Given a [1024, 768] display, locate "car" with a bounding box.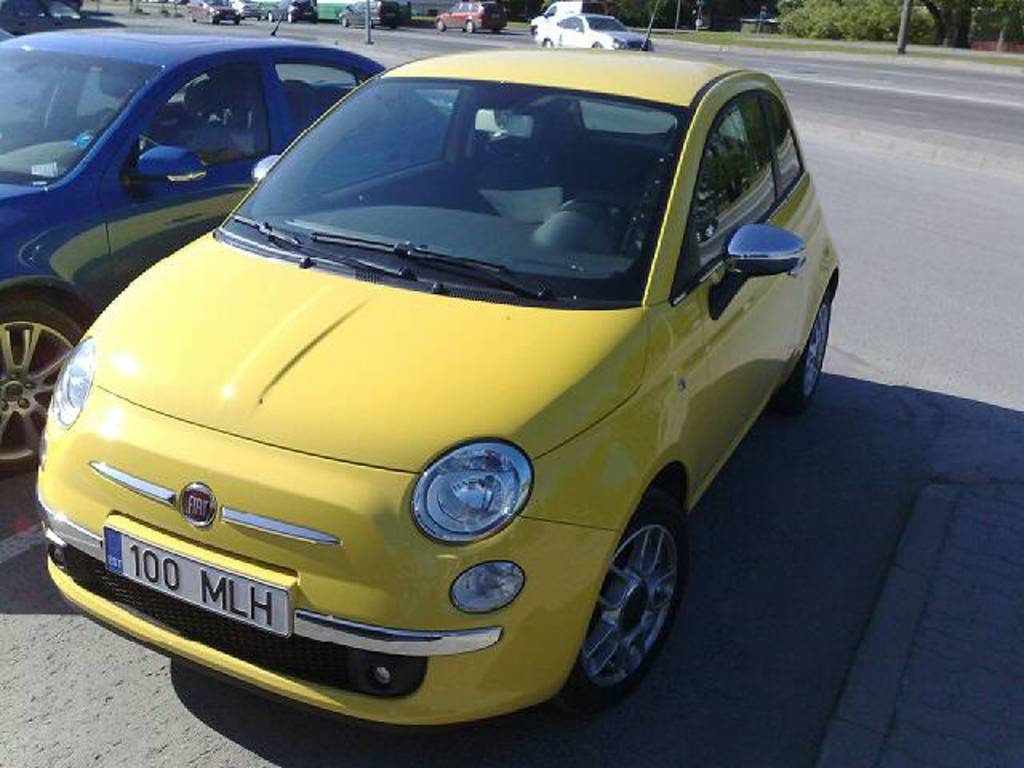
Located: bbox(0, 0, 454, 477).
